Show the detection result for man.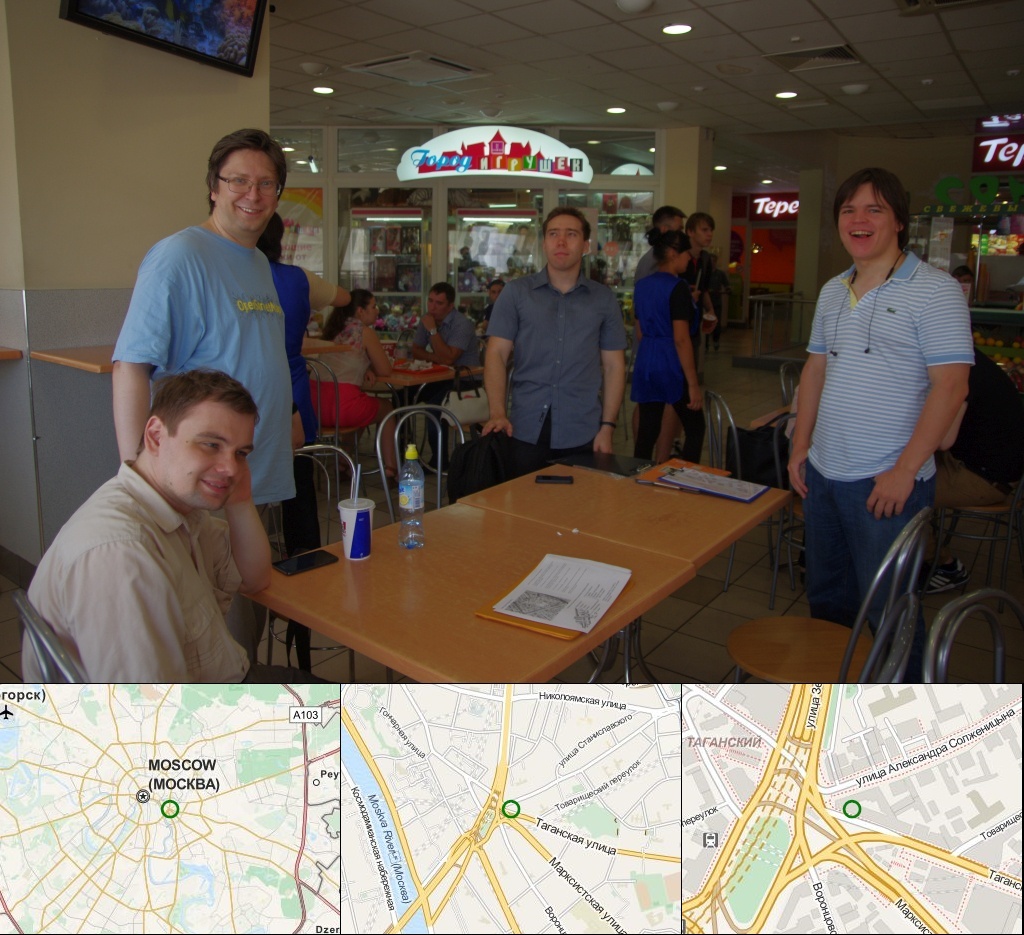
crop(636, 208, 686, 456).
